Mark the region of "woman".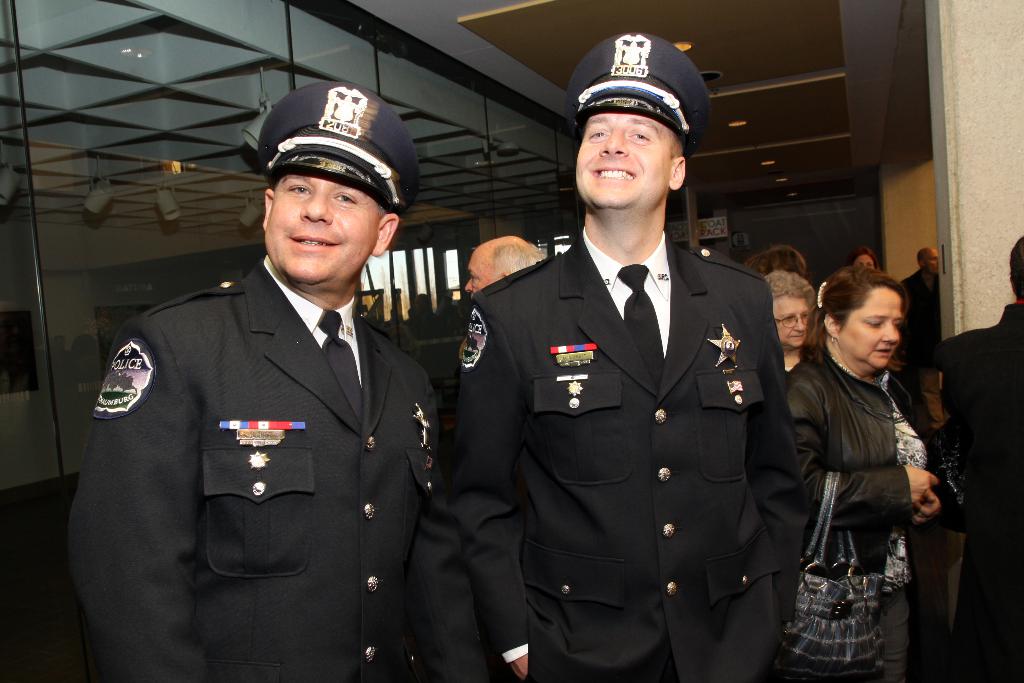
Region: bbox=(741, 251, 805, 285).
